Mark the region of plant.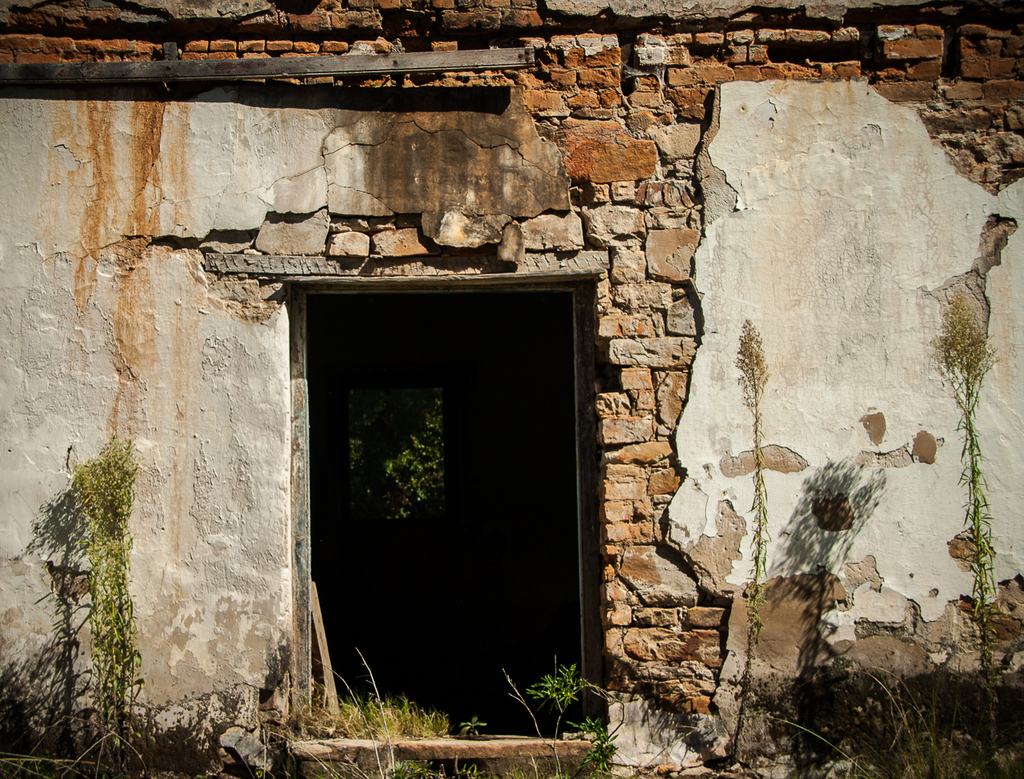
Region: BBox(257, 727, 280, 778).
